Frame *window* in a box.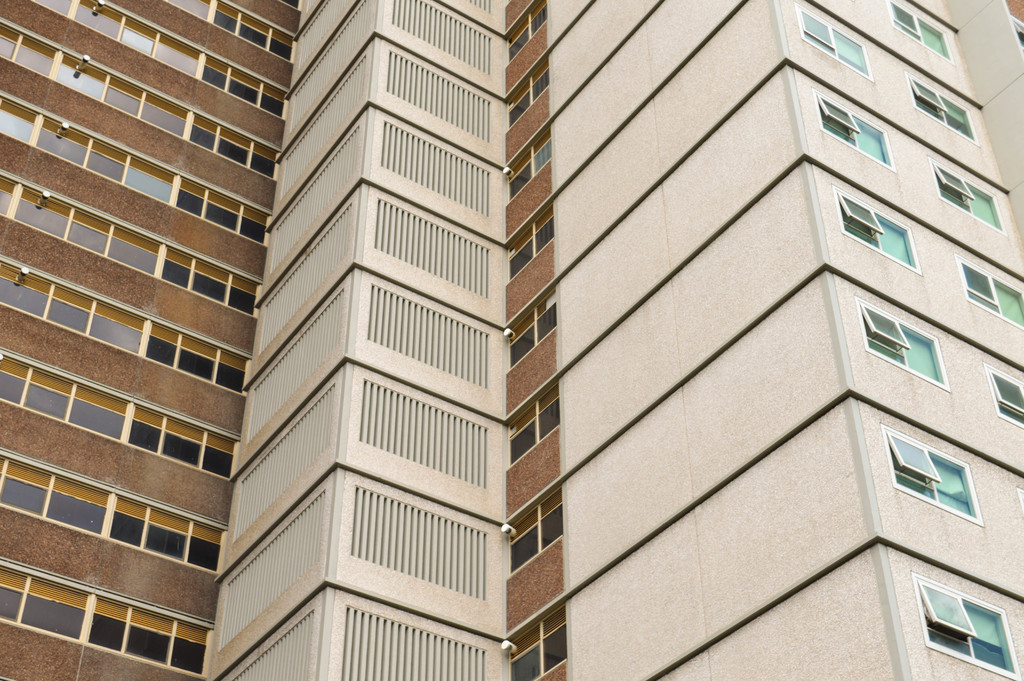
879/433/1001/547.
